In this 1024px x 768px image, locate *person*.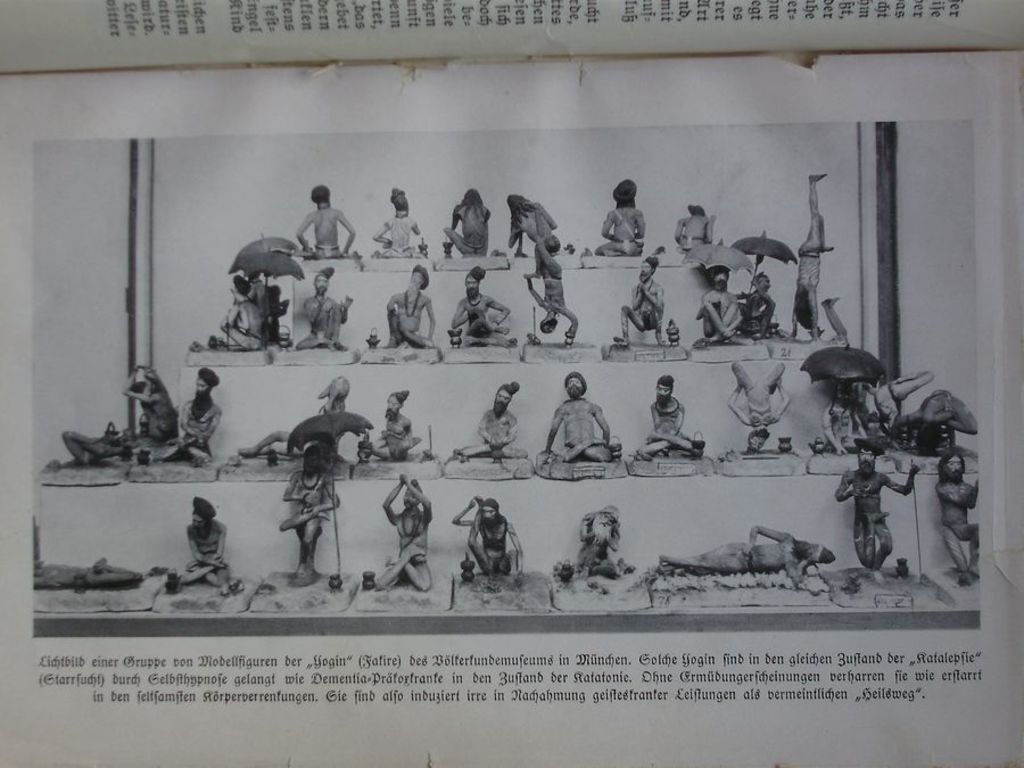
Bounding box: [675,203,717,251].
